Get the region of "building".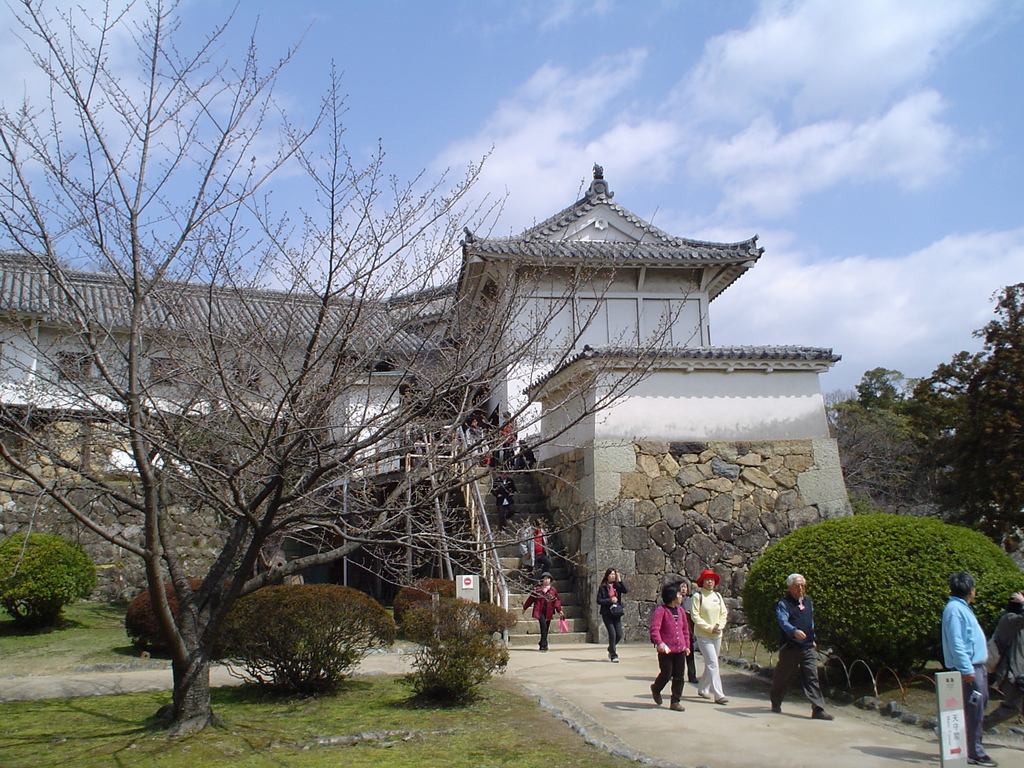
0, 162, 858, 641.
